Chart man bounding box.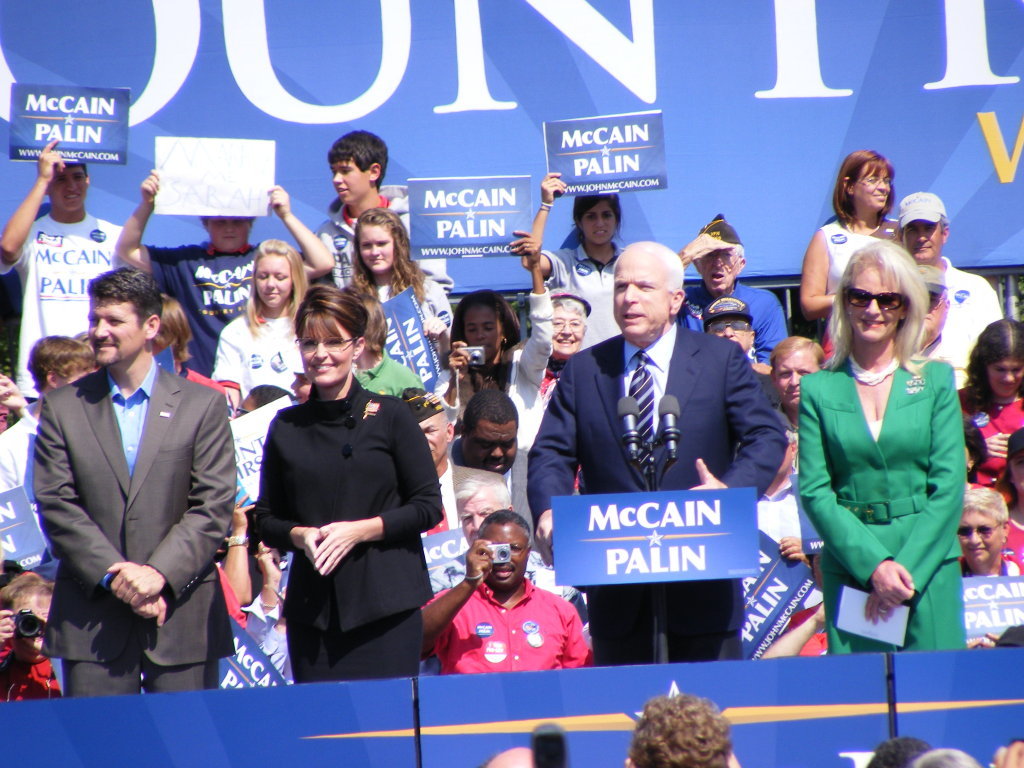
Charted: (306, 132, 458, 341).
